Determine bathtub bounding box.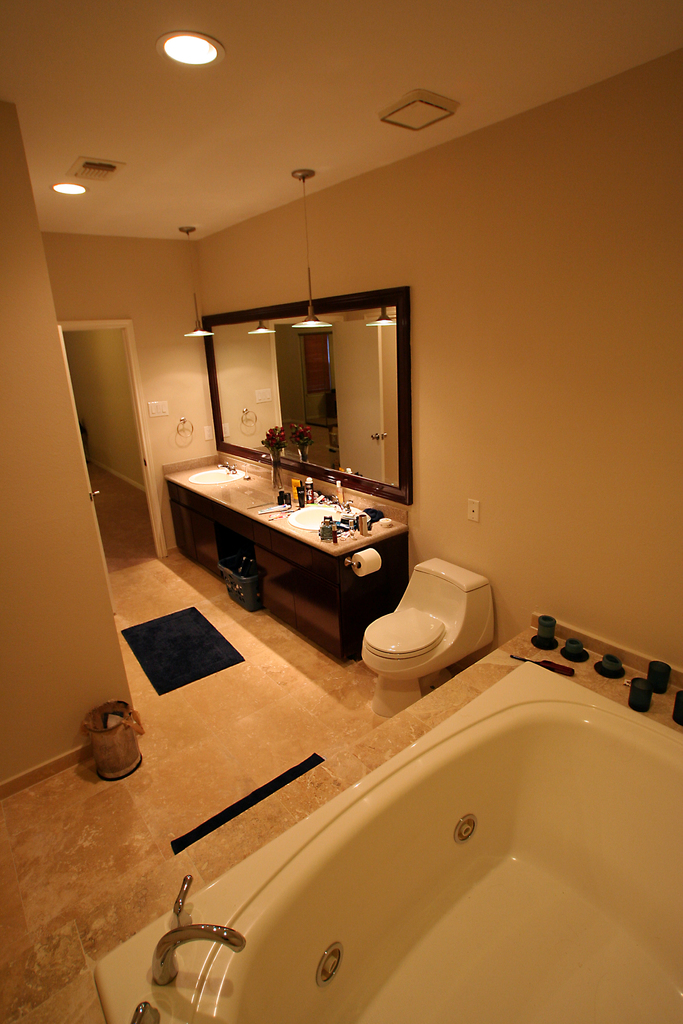
Determined: box=[96, 664, 682, 1023].
